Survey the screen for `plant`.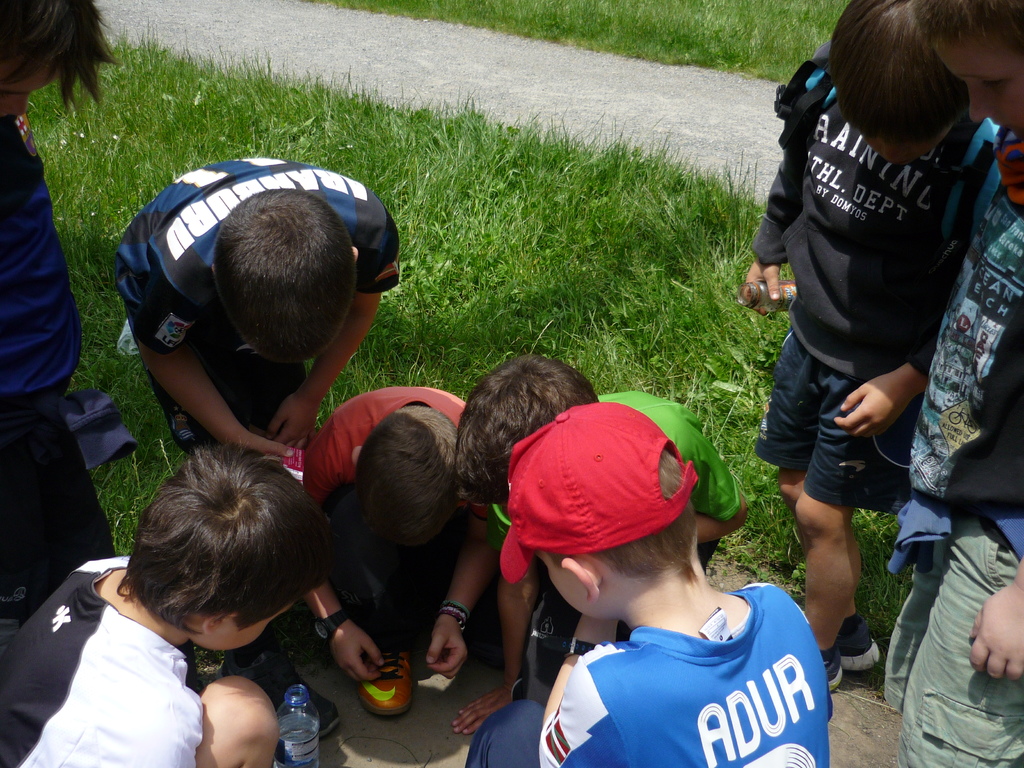
Survey found: 309 0 856 78.
